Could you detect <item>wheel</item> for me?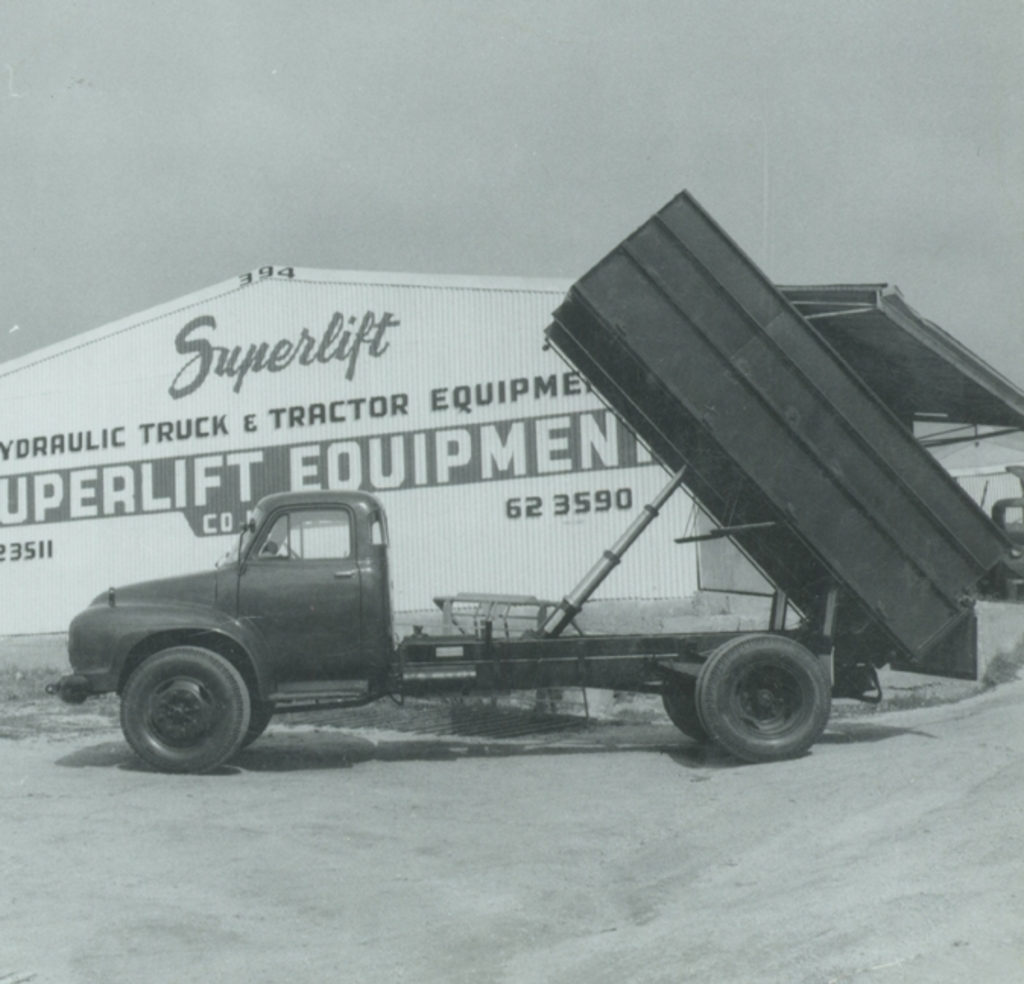
Detection result: [left=246, top=667, right=277, bottom=750].
